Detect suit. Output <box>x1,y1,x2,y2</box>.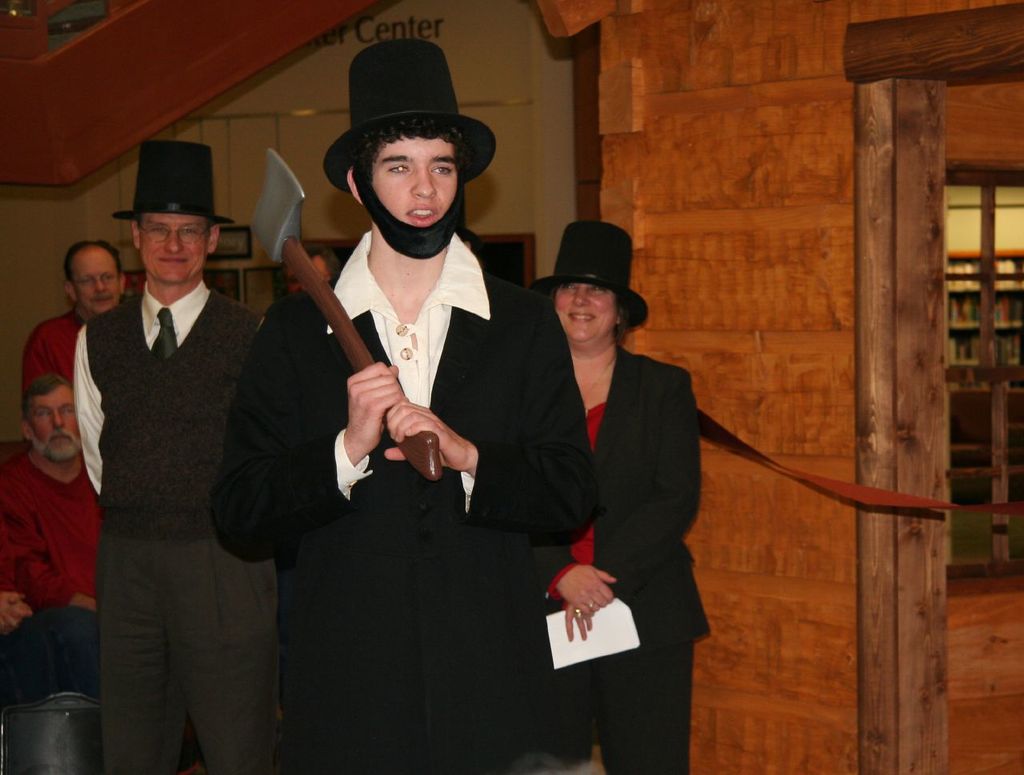
<box>522,343,712,774</box>.
